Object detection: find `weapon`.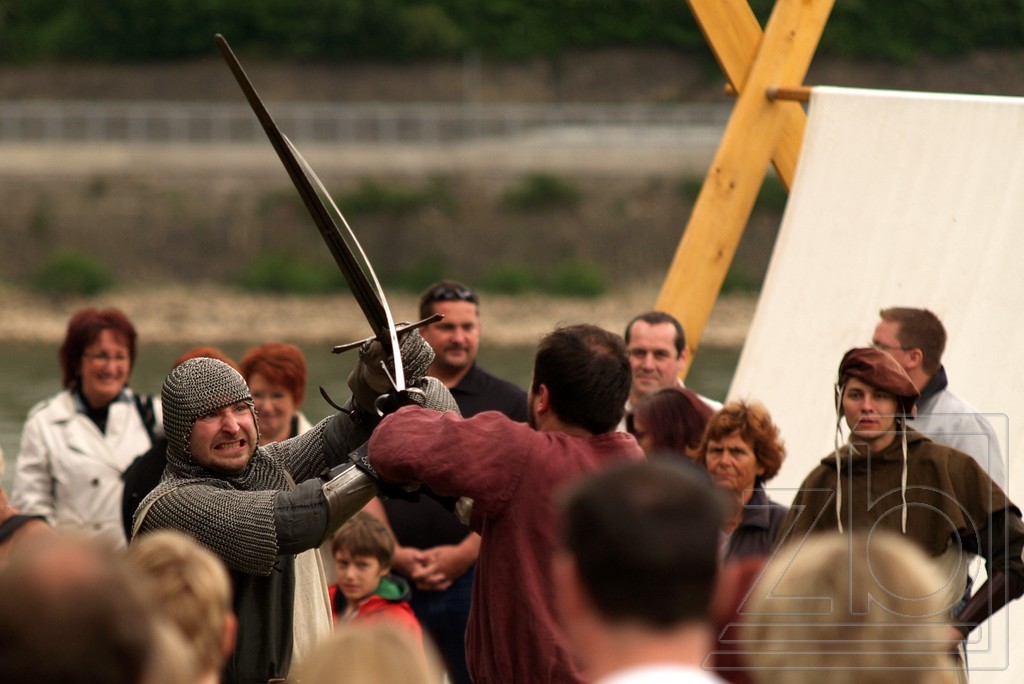
bbox=(282, 130, 428, 413).
